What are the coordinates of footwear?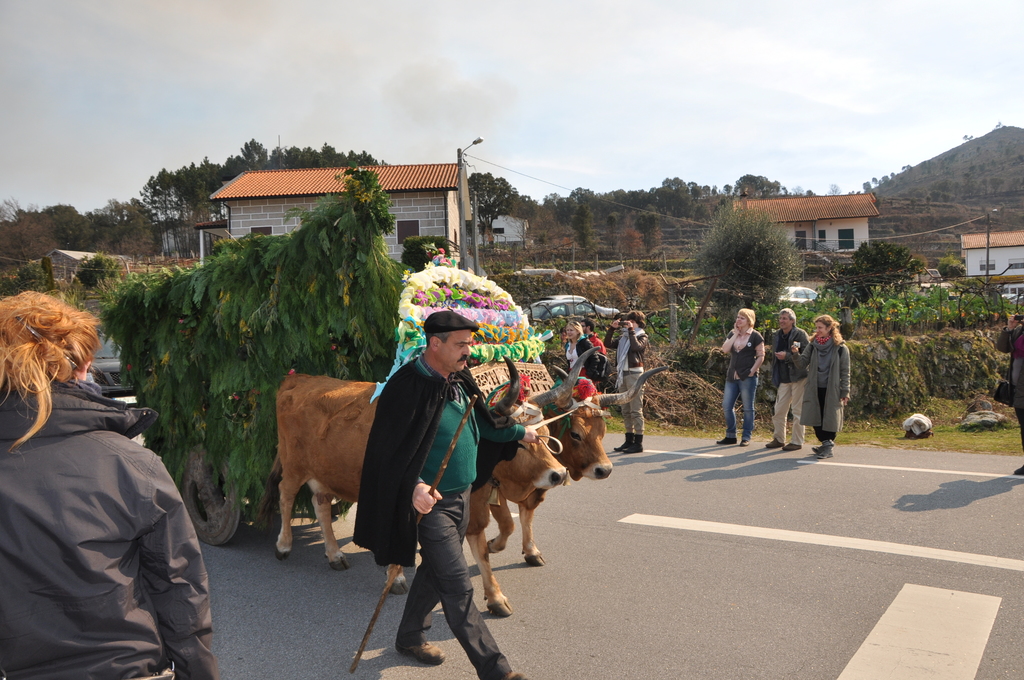
{"left": 390, "top": 636, "right": 445, "bottom": 663}.
